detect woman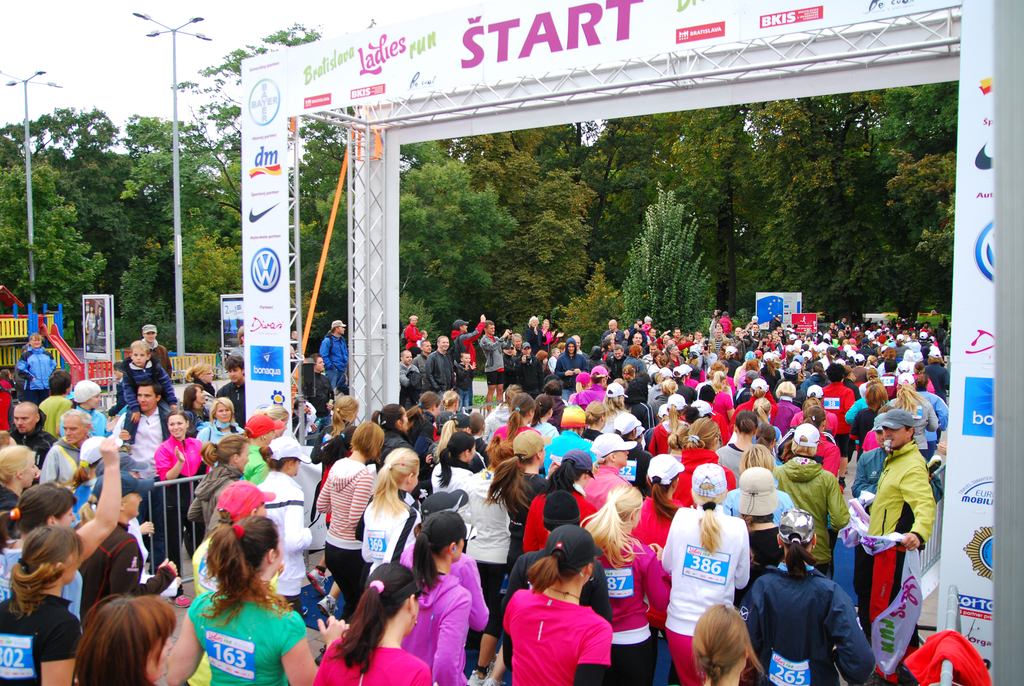
left=852, top=365, right=869, bottom=388
